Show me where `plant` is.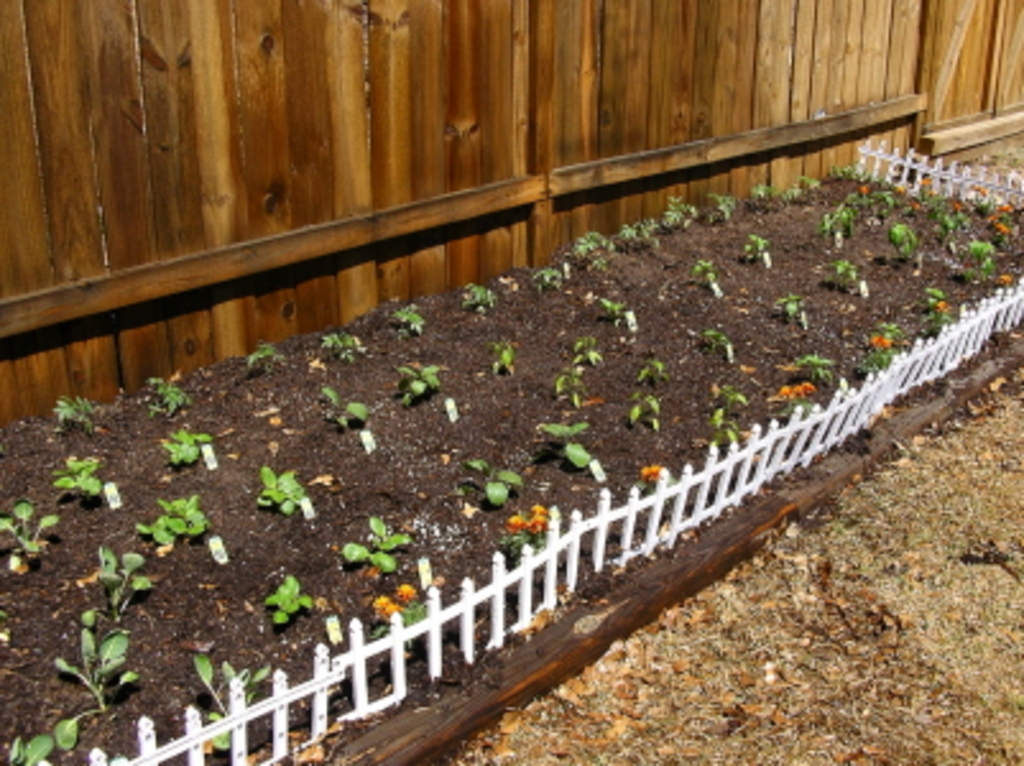
`plant` is at (467,444,516,513).
